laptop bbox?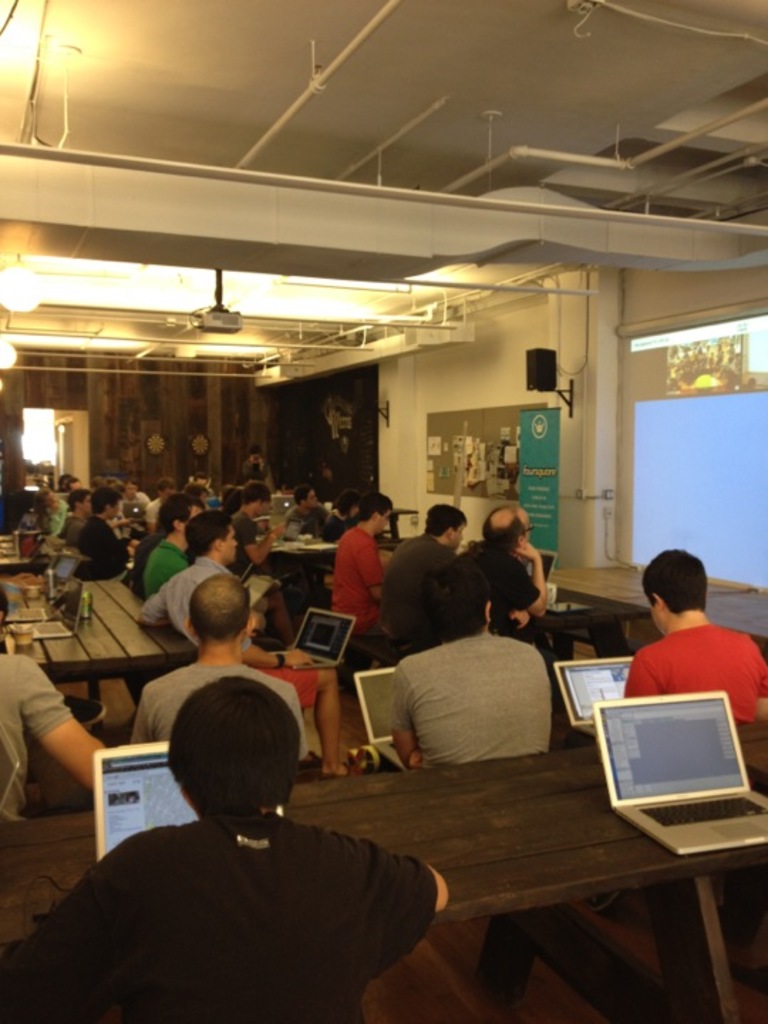
left=95, top=747, right=284, bottom=858
